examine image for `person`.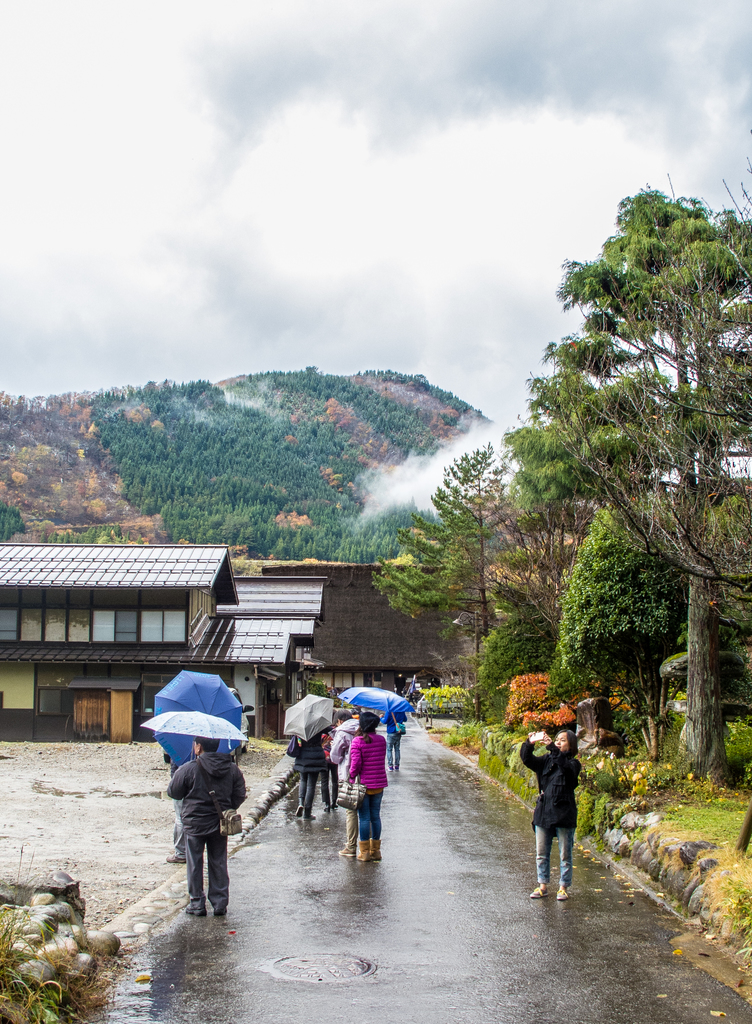
Examination result: crop(520, 727, 580, 897).
